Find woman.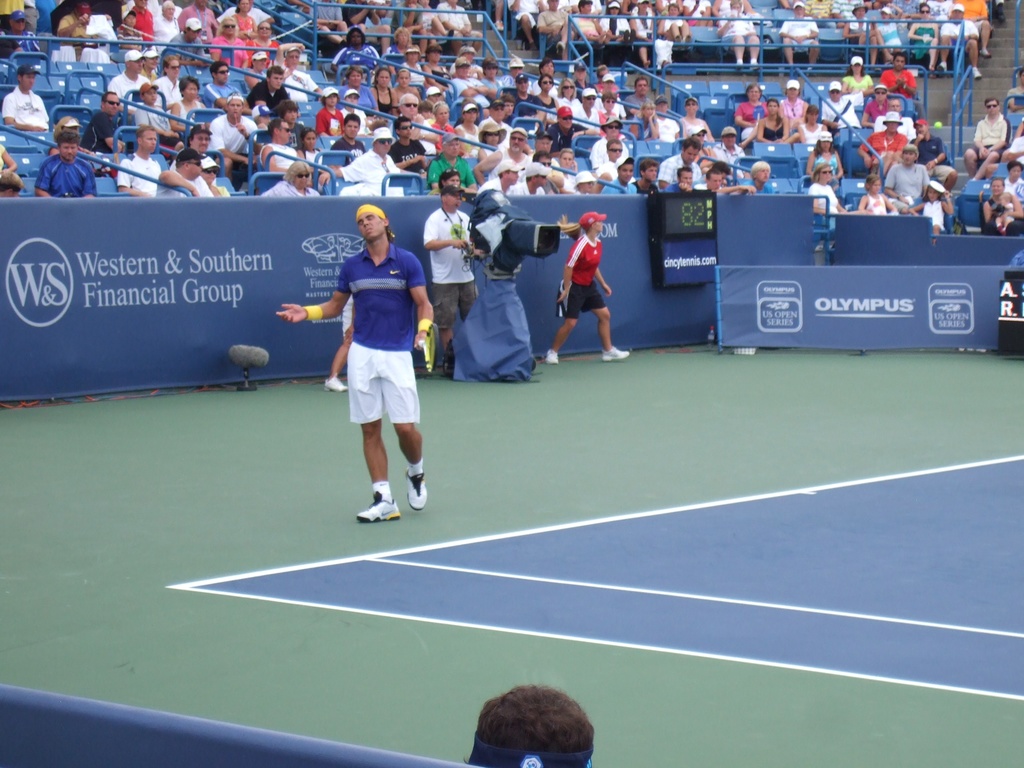
[left=561, top=78, right=588, bottom=125].
